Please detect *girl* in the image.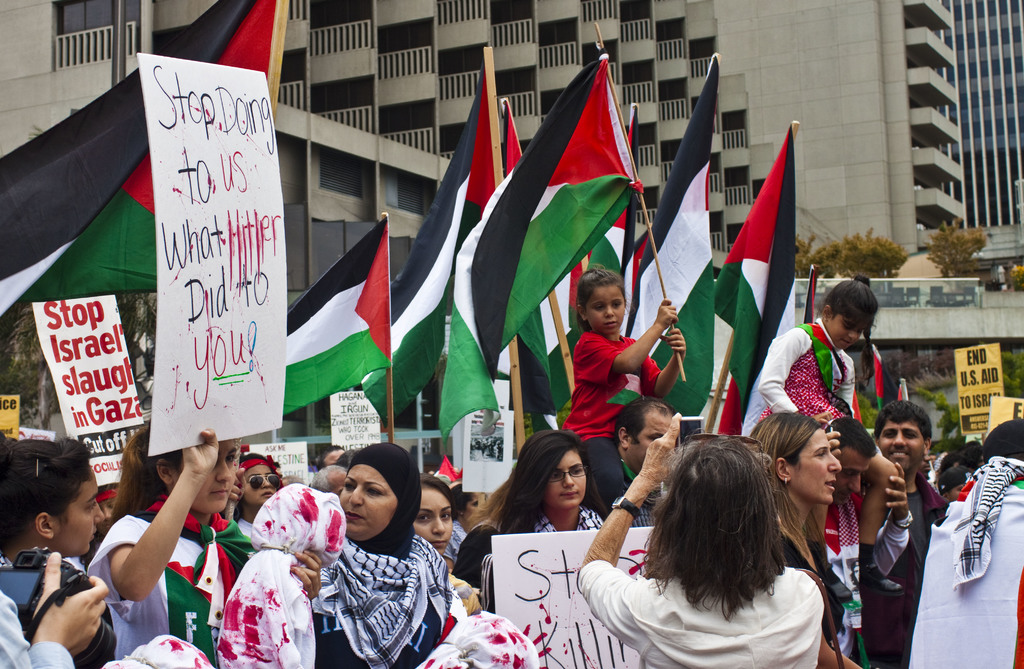
(left=412, top=476, right=463, bottom=561).
